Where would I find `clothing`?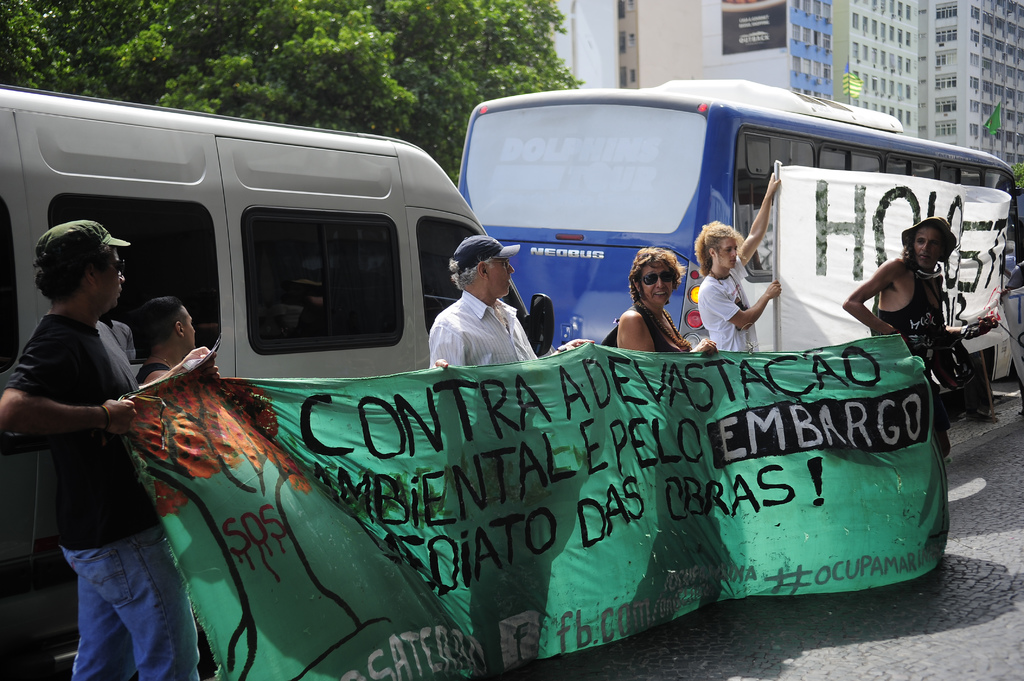
At region(697, 248, 765, 367).
